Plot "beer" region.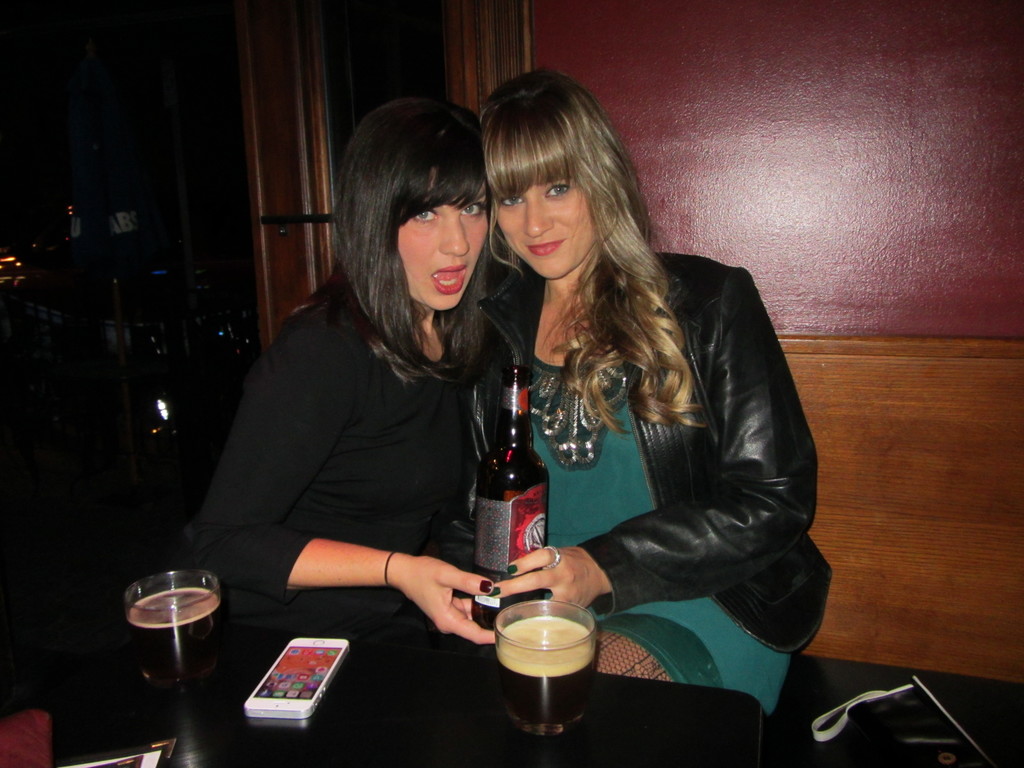
Plotted at x1=127, y1=589, x2=228, y2=713.
